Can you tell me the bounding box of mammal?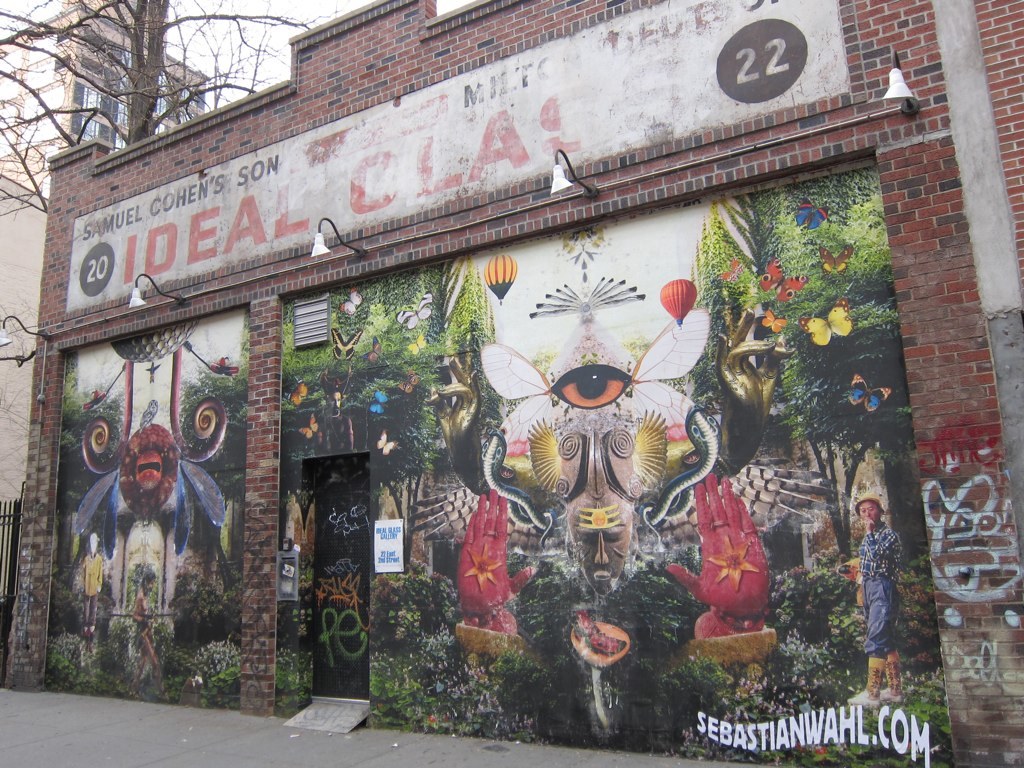
855,486,920,657.
